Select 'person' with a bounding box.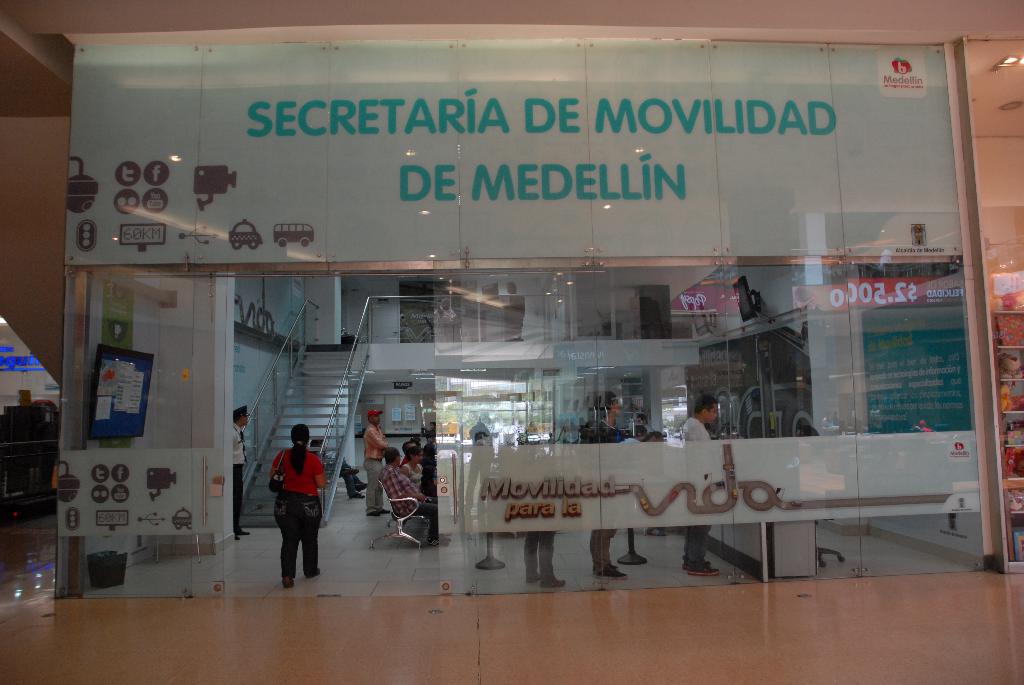
locate(360, 412, 391, 518).
